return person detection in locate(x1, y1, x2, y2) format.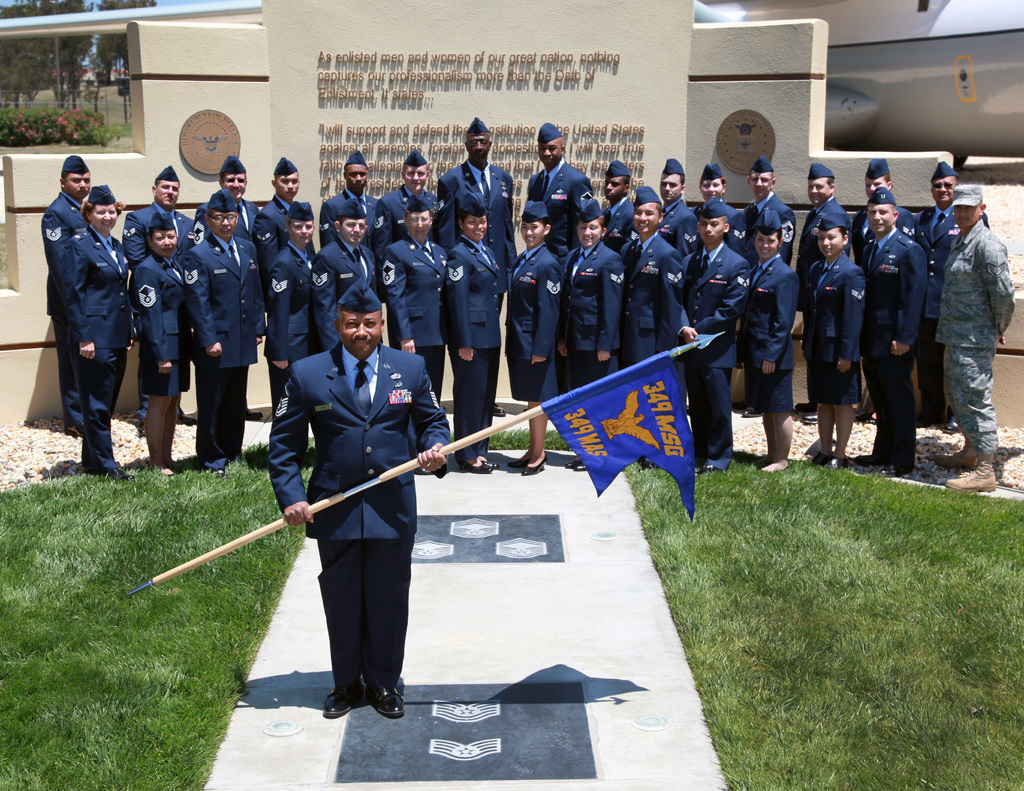
locate(738, 195, 810, 475).
